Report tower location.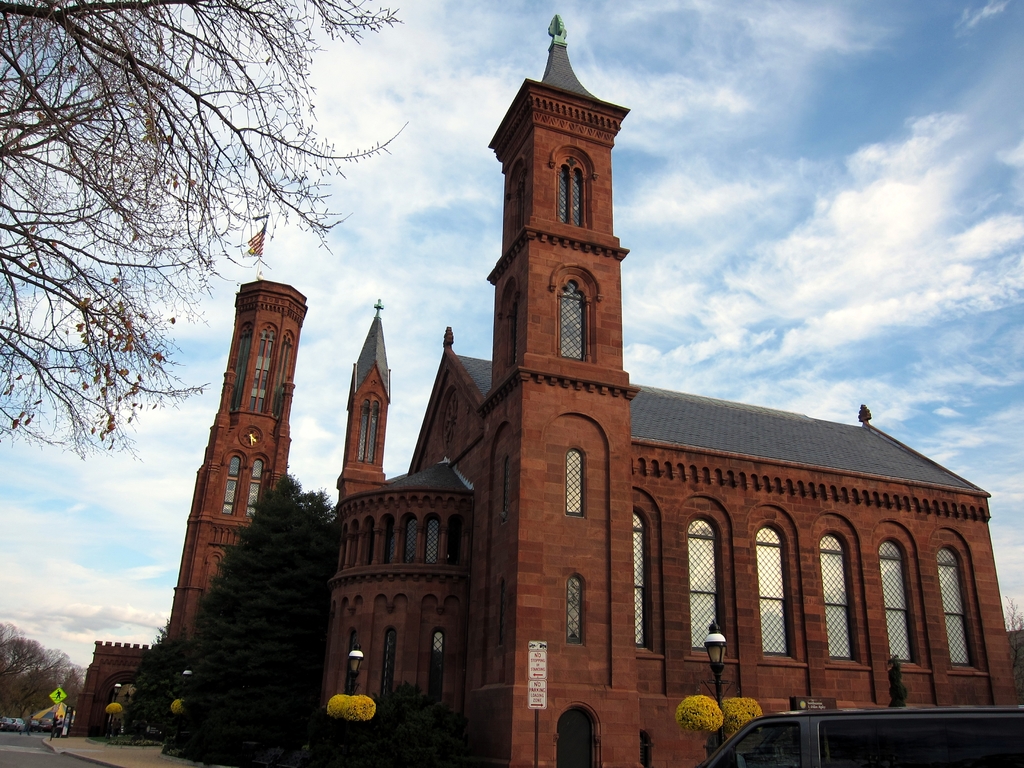
Report: bbox(469, 18, 636, 767).
